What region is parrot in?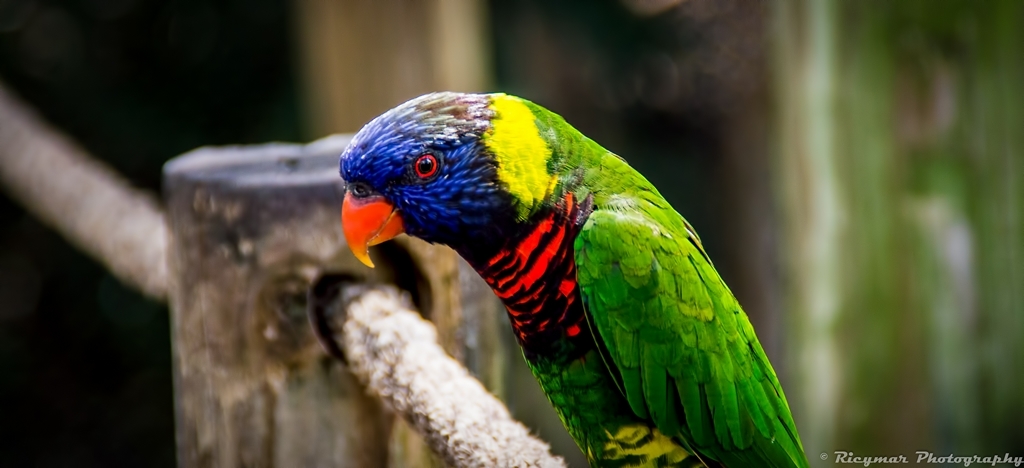
(340,88,814,467).
